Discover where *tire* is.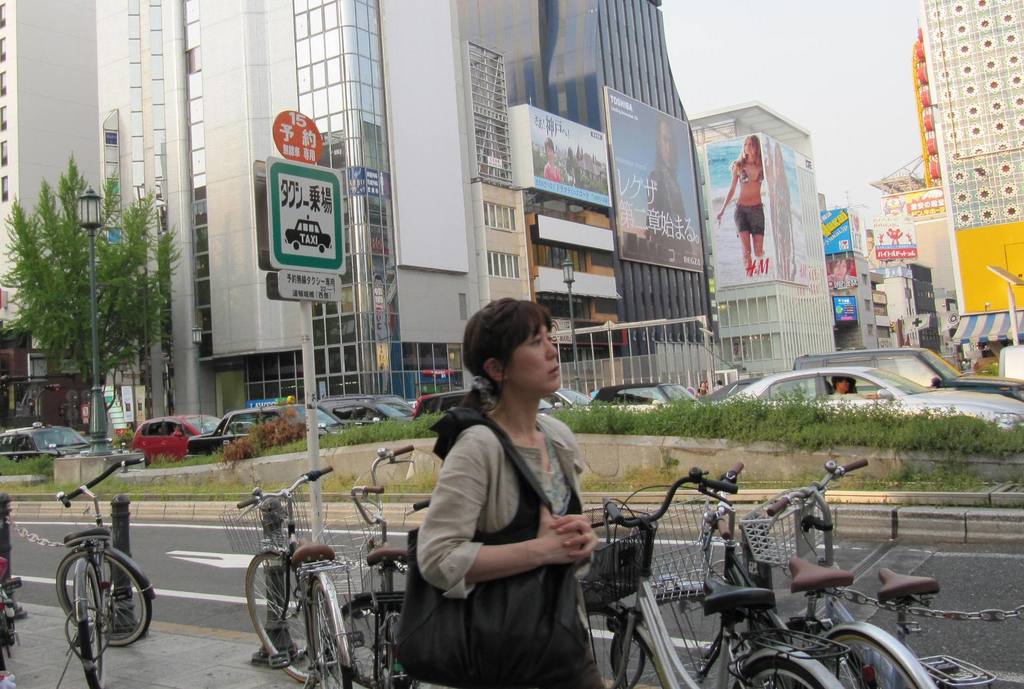
Discovered at bbox(315, 580, 351, 688).
